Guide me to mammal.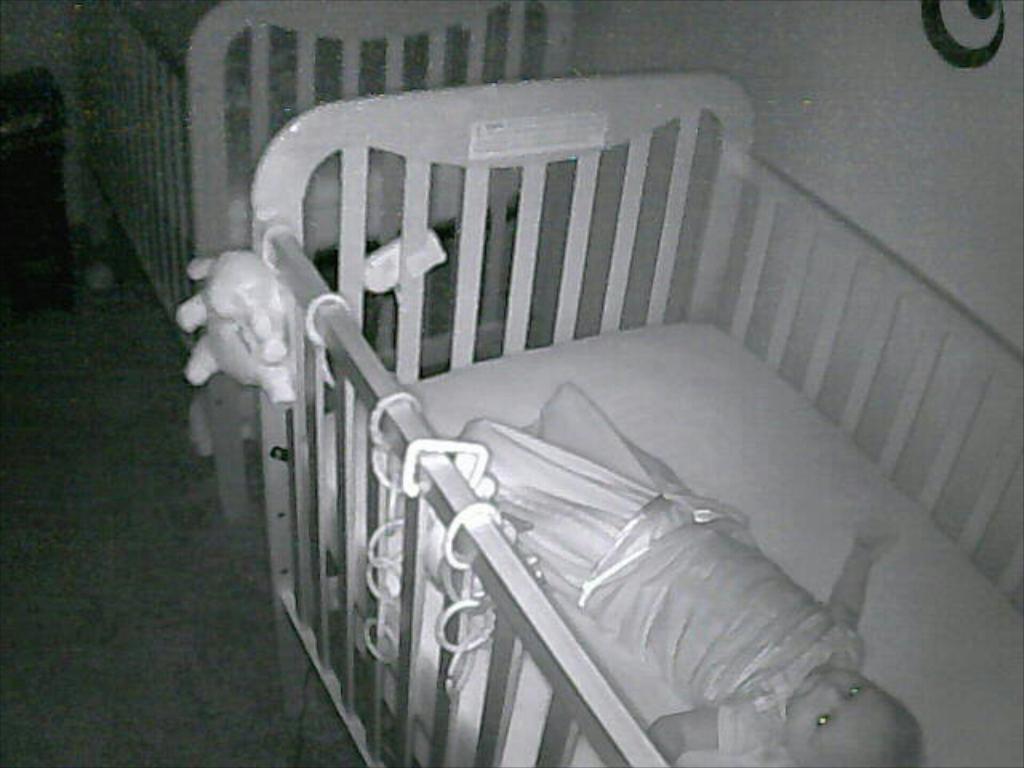
Guidance: [x1=454, y1=366, x2=926, y2=766].
